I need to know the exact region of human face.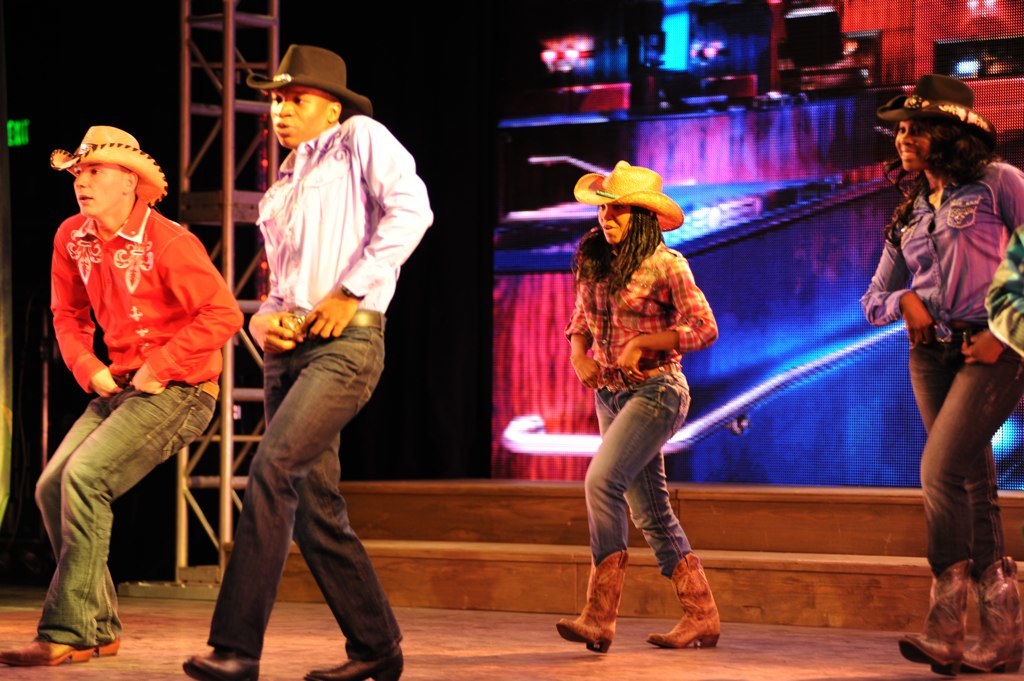
Region: x1=595, y1=203, x2=632, y2=246.
